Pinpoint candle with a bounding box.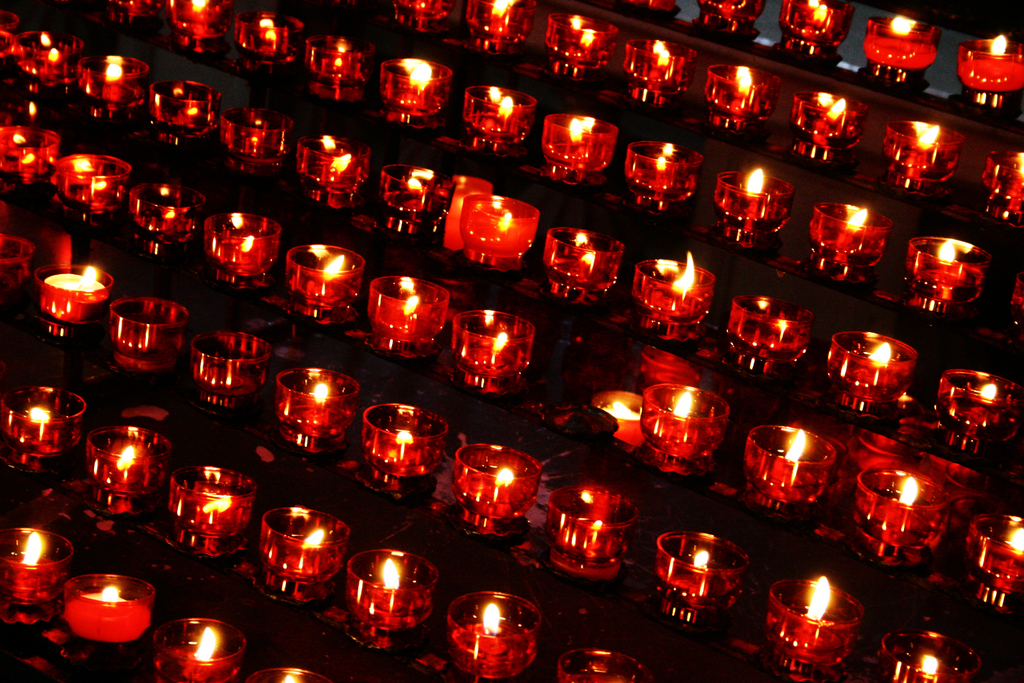
crop(284, 364, 354, 454).
